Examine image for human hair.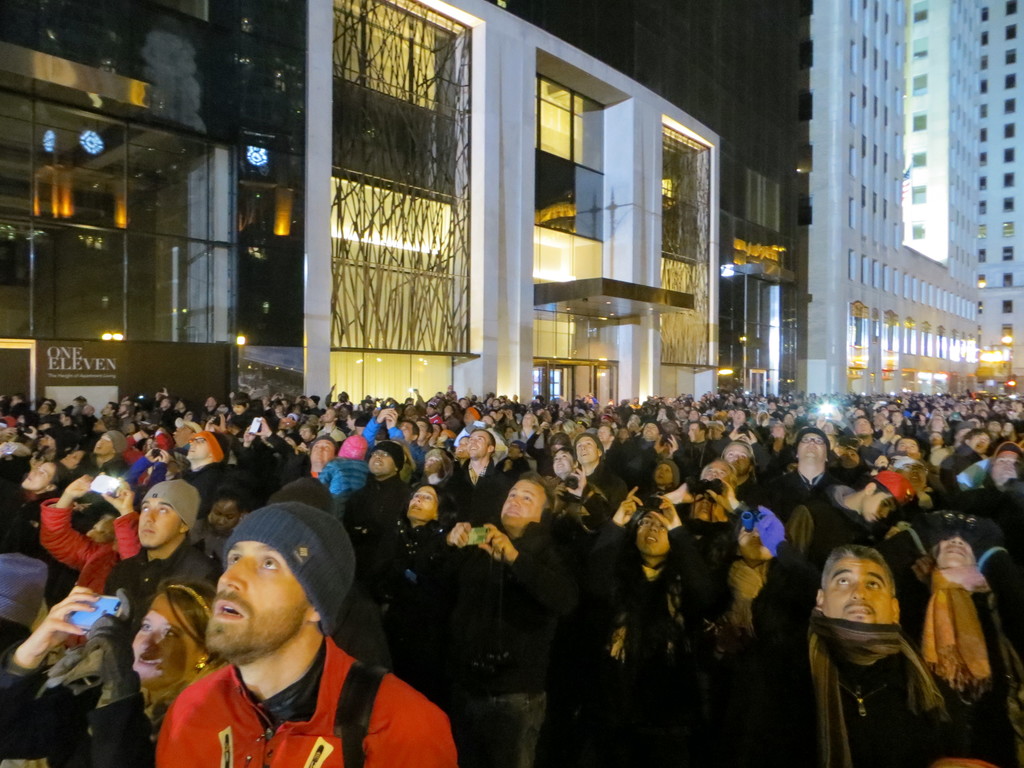
Examination result: select_region(407, 485, 456, 524).
